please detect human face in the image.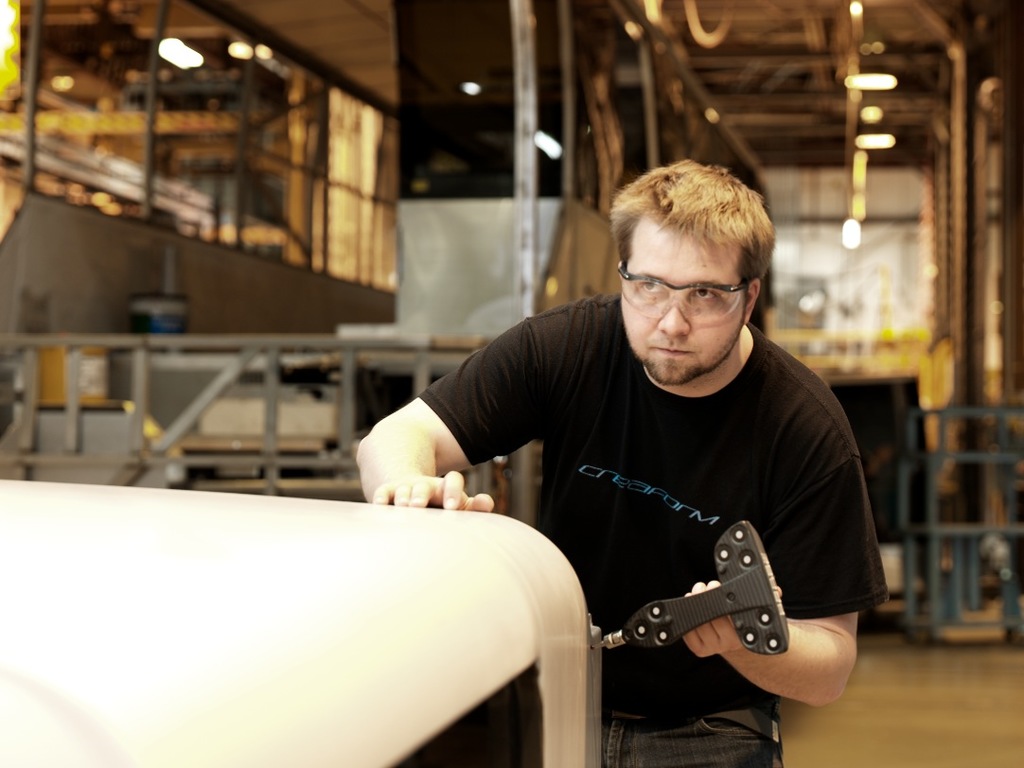
(x1=618, y1=233, x2=743, y2=379).
